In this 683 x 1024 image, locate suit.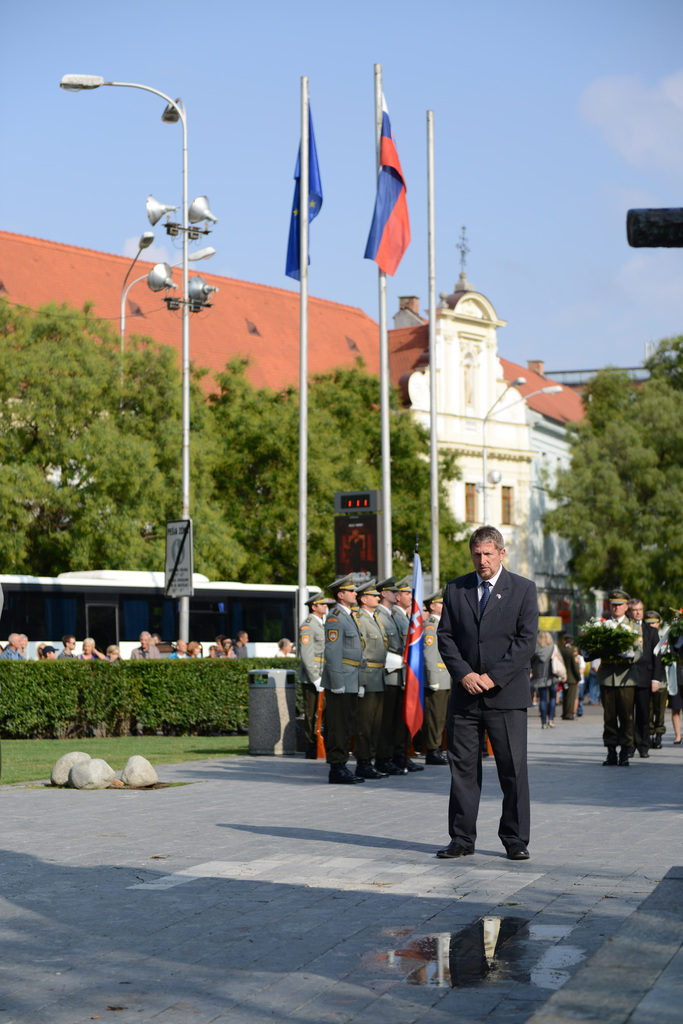
Bounding box: crop(318, 600, 362, 761).
